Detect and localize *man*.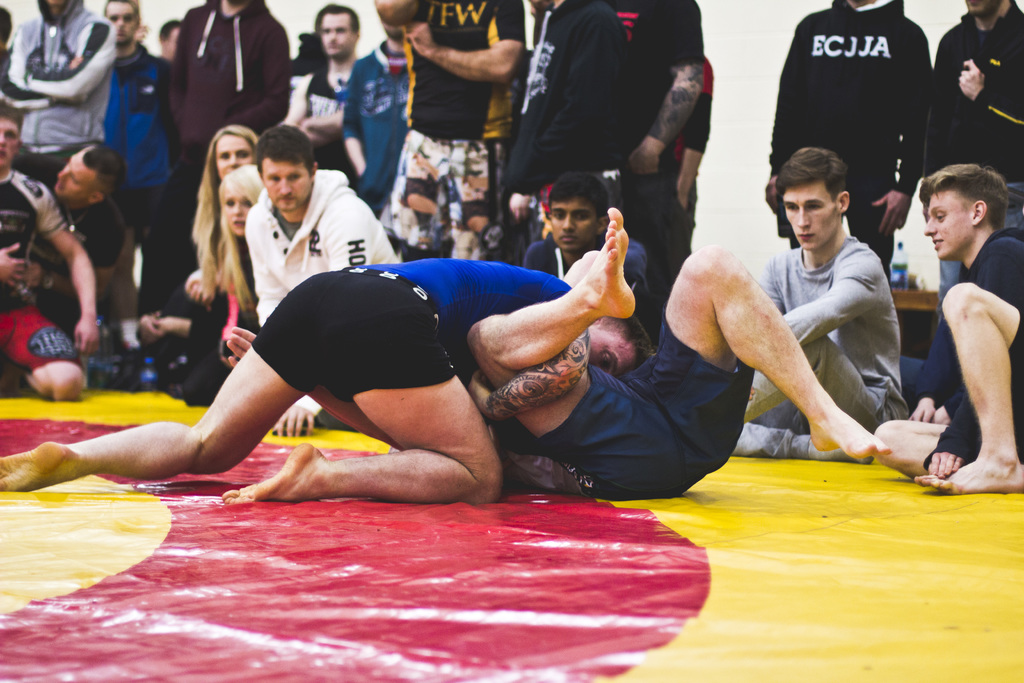
Localized at 464 203 881 498.
